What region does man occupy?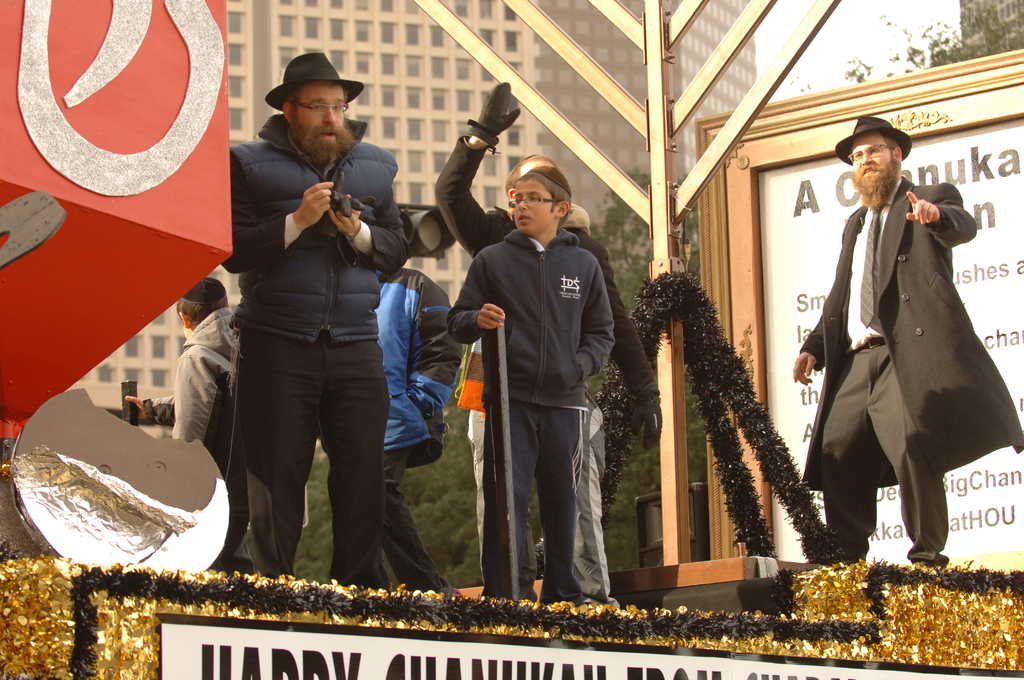
362, 257, 472, 594.
